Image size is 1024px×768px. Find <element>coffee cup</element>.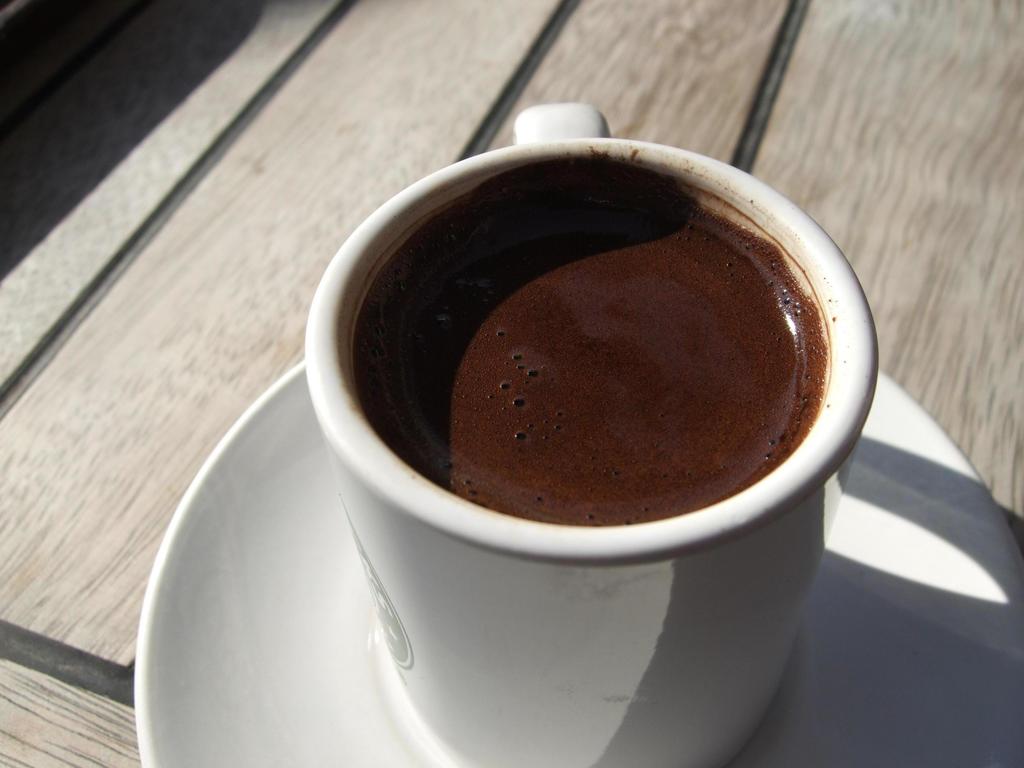
BBox(298, 100, 882, 767).
